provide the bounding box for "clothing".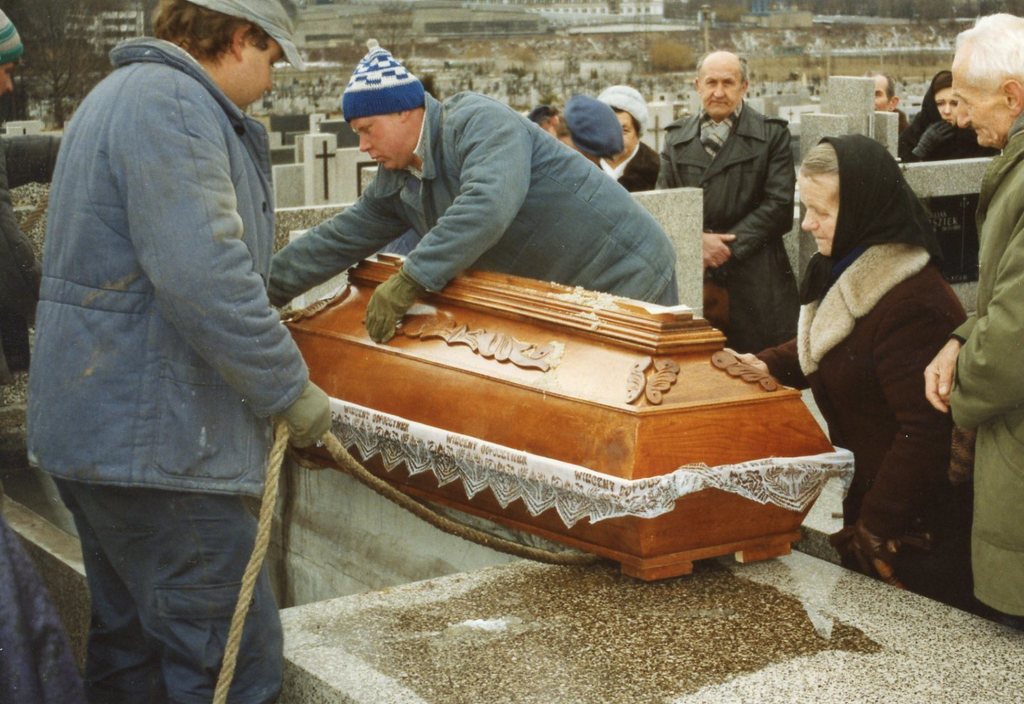
[750, 242, 971, 604].
